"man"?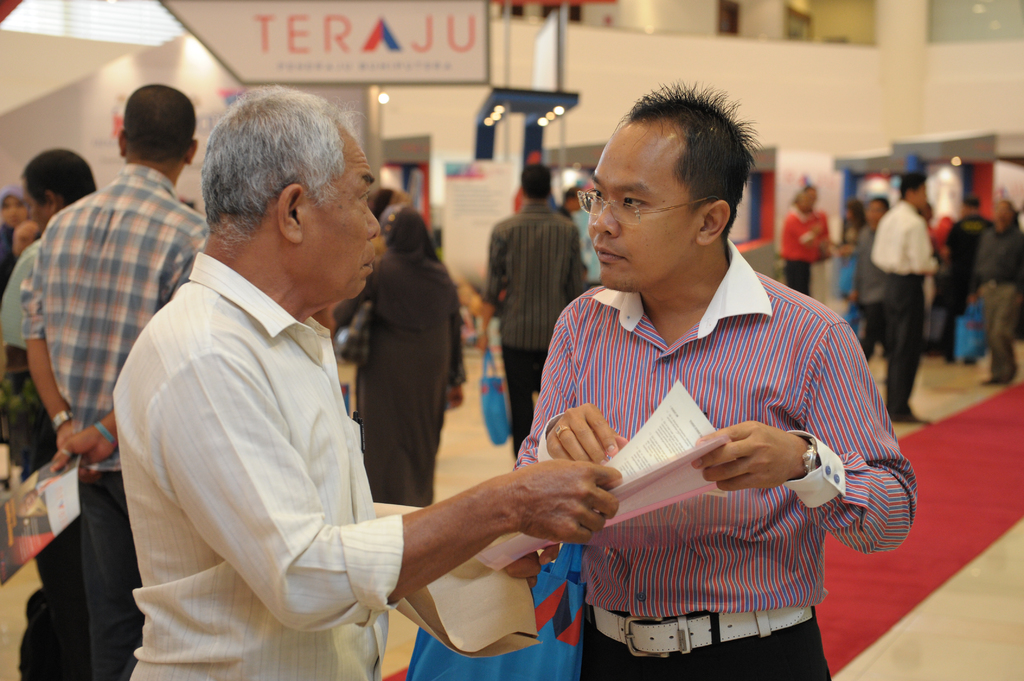
13/80/227/676
